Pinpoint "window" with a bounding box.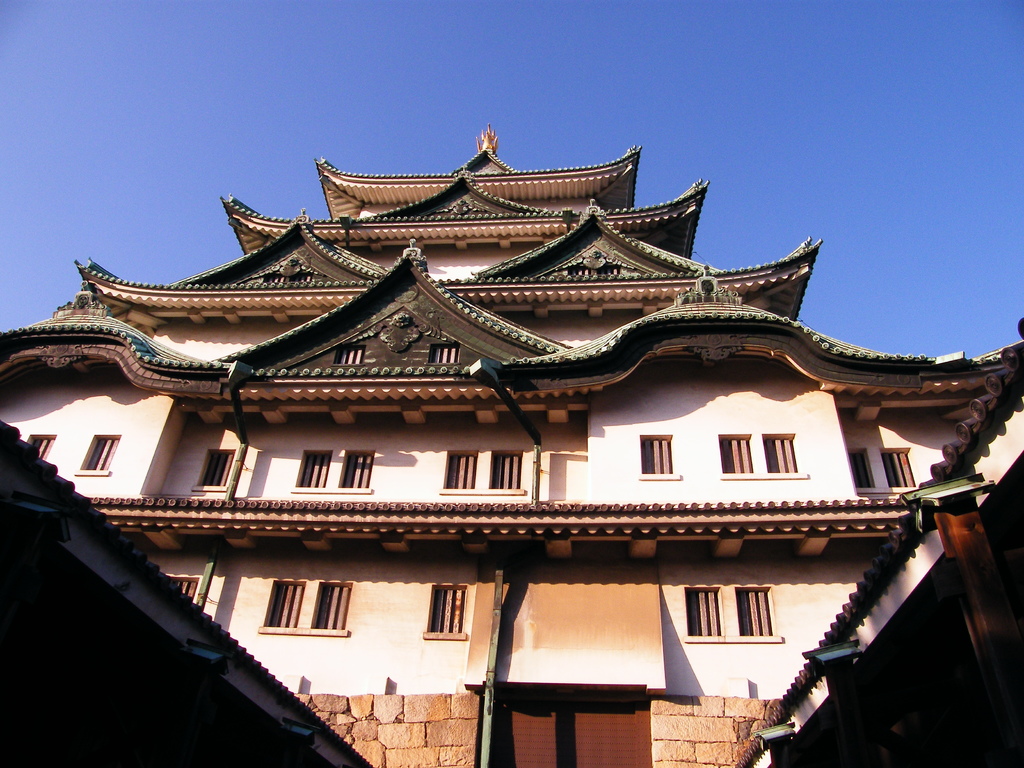
882 444 922 496.
